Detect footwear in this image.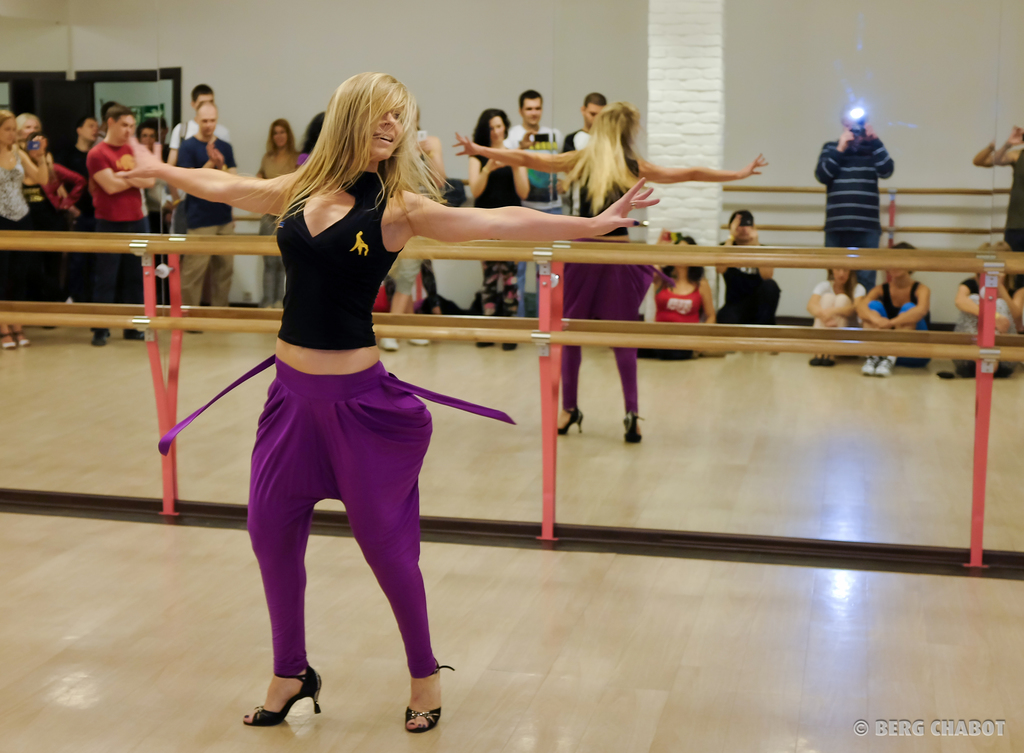
Detection: [379,333,396,352].
